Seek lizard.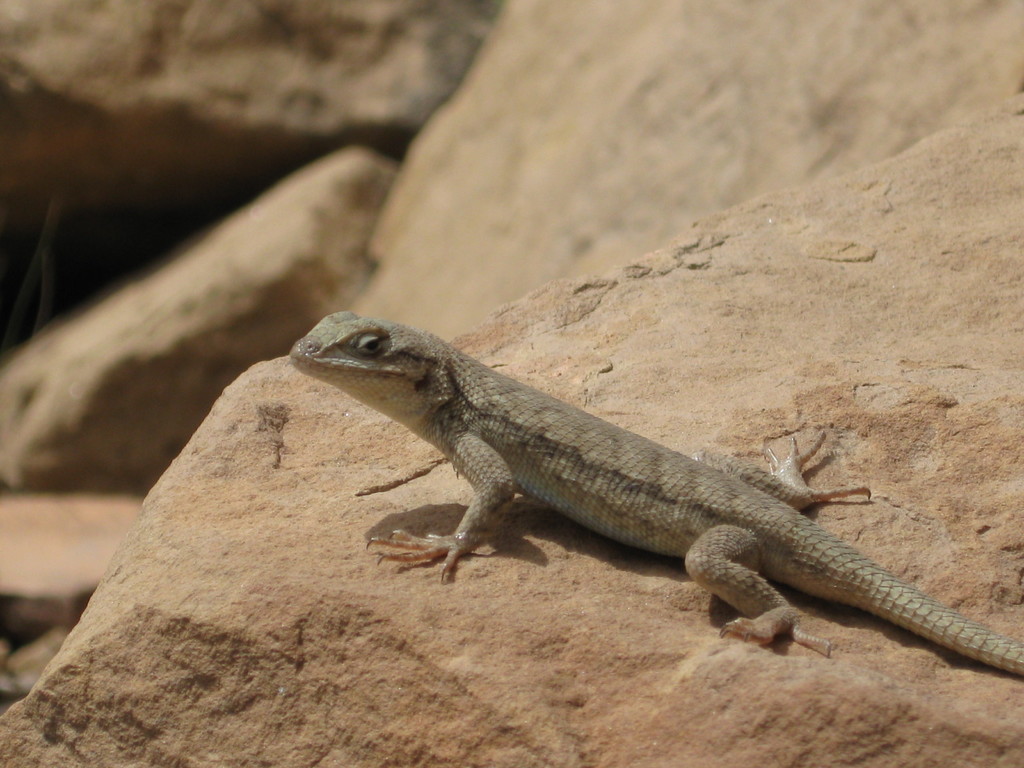
257,305,1023,696.
